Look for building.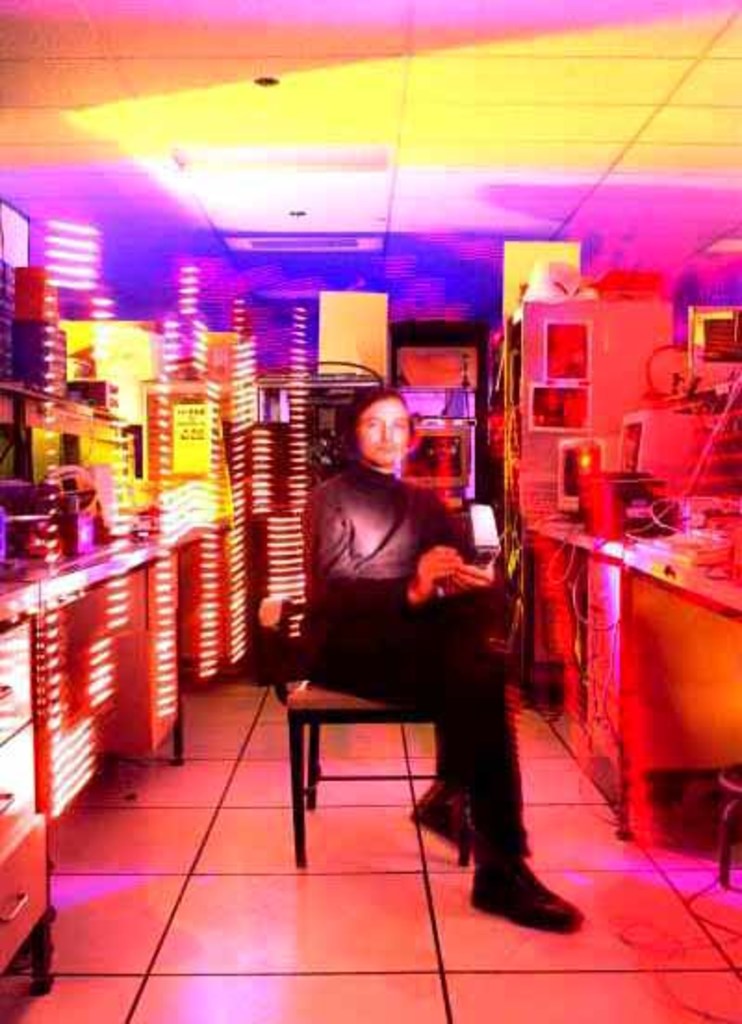
Found: <bbox>0, 0, 740, 1022</bbox>.
